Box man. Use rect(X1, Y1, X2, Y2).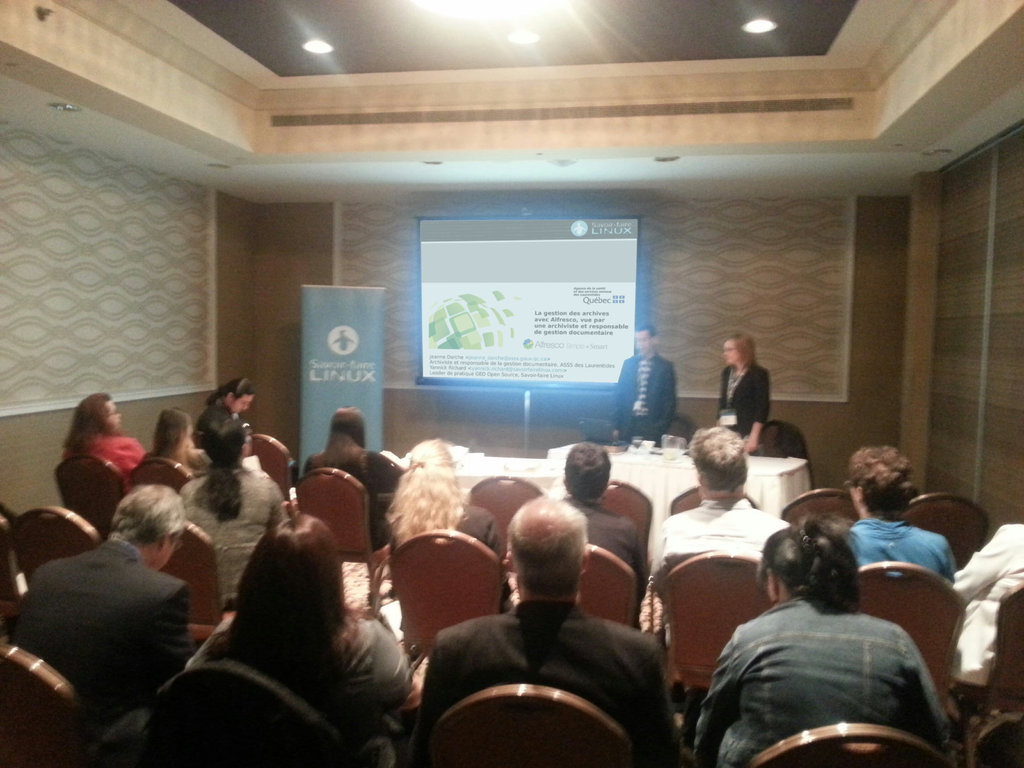
rect(953, 519, 1023, 688).
